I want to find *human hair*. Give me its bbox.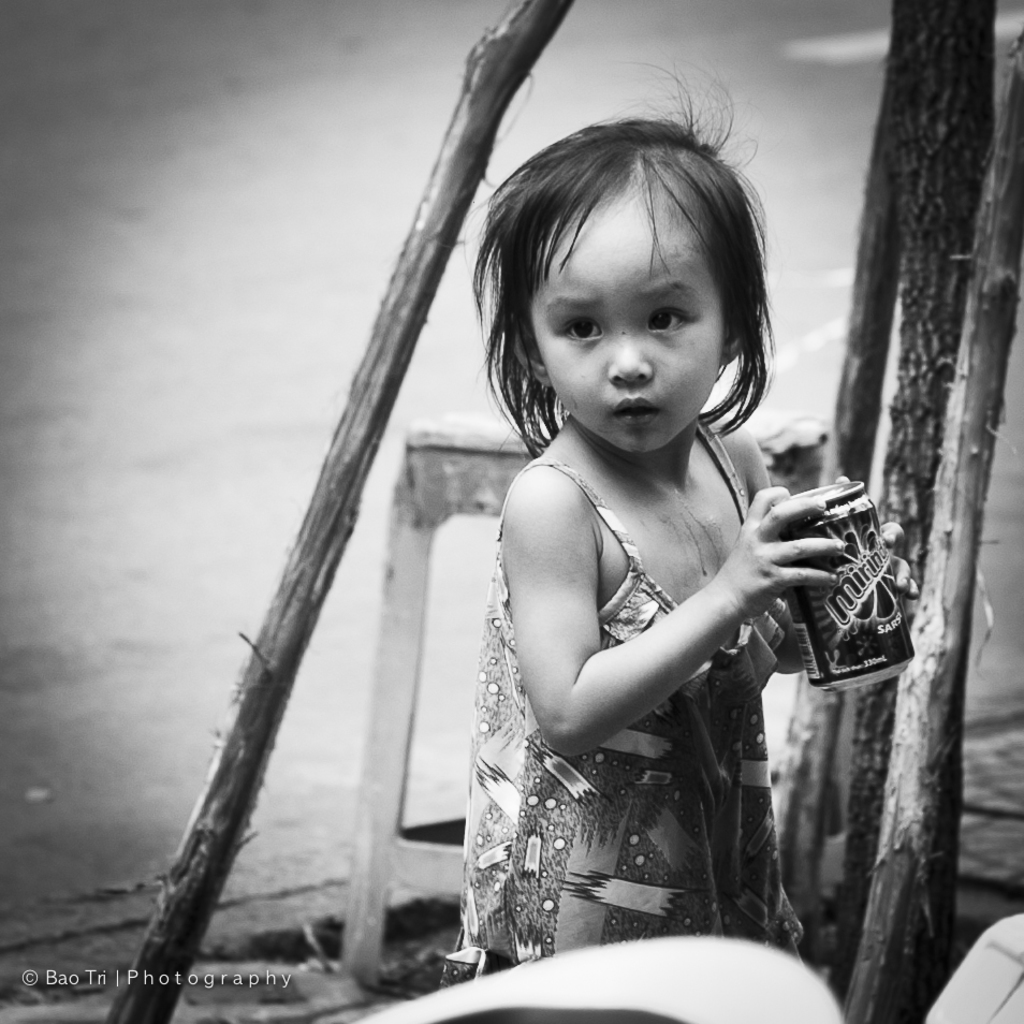
480, 129, 761, 464.
